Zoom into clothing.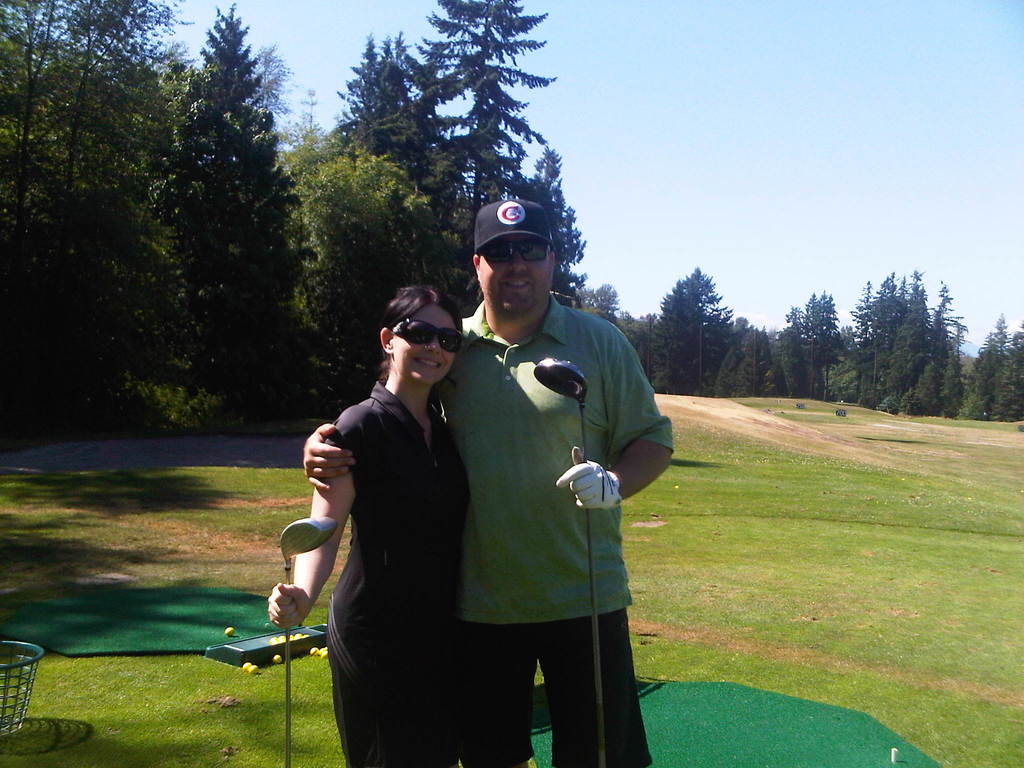
Zoom target: bbox(323, 378, 476, 767).
